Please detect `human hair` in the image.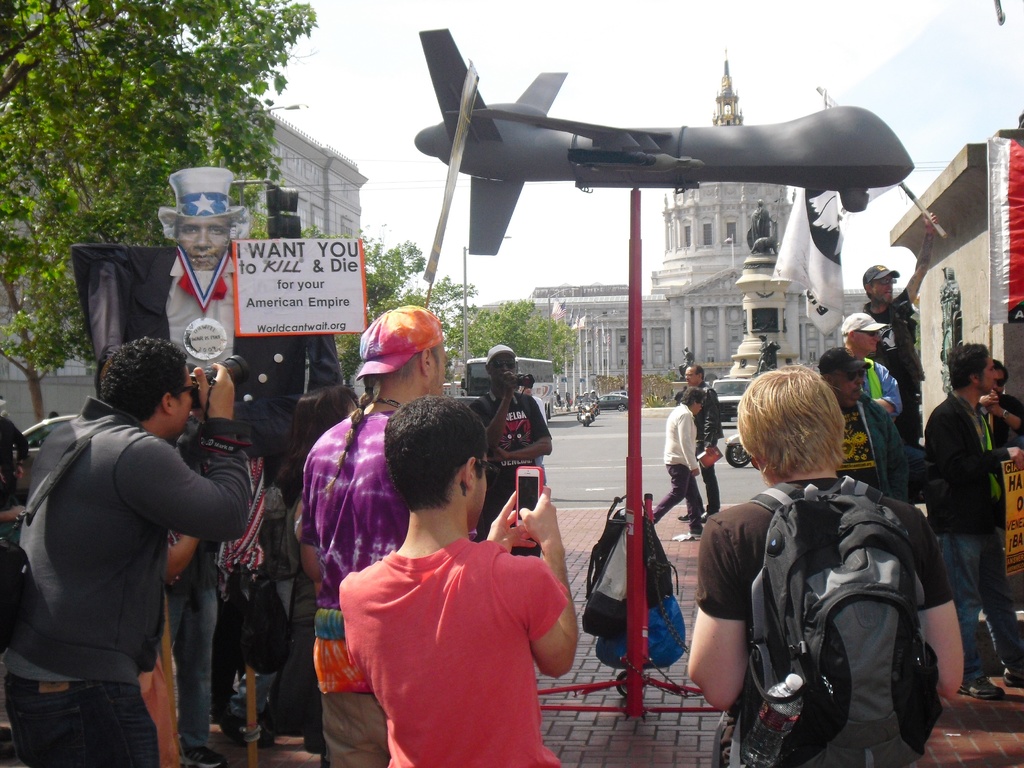
bbox=[382, 399, 492, 514].
